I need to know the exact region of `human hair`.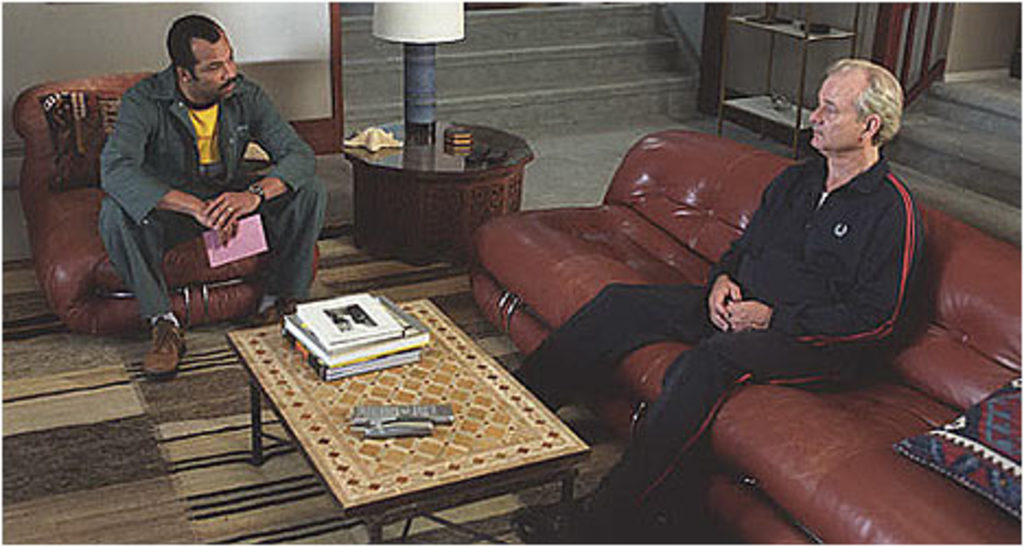
Region: x1=164 y1=15 x2=225 y2=79.
